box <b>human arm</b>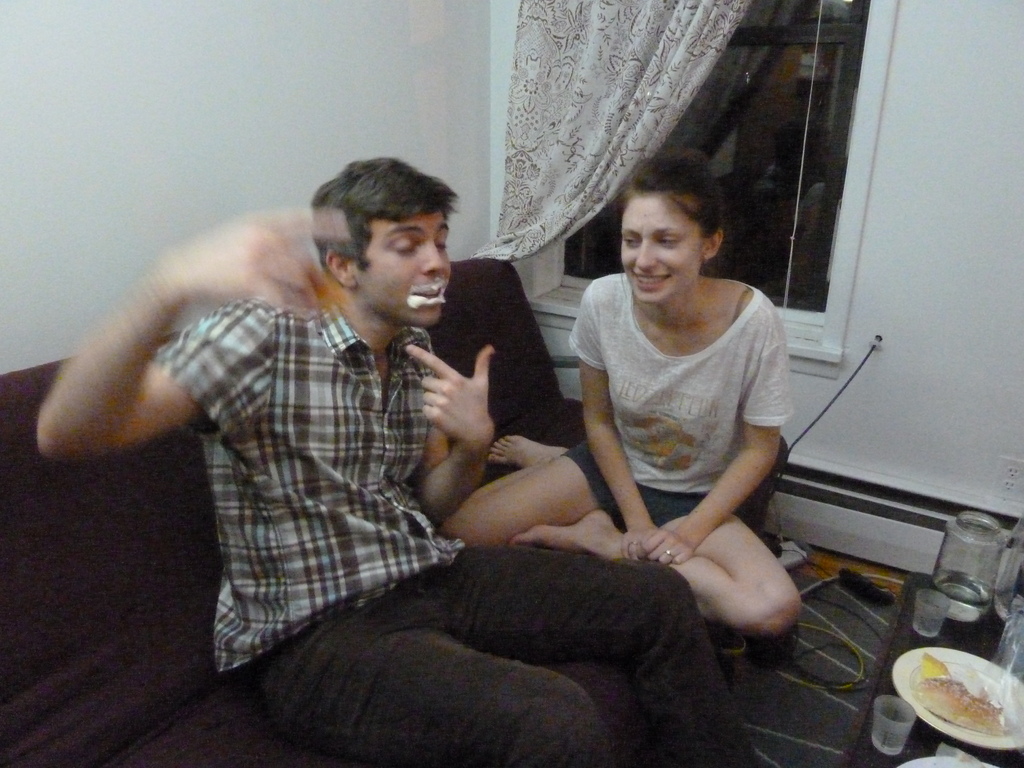
<box>643,307,795,568</box>
